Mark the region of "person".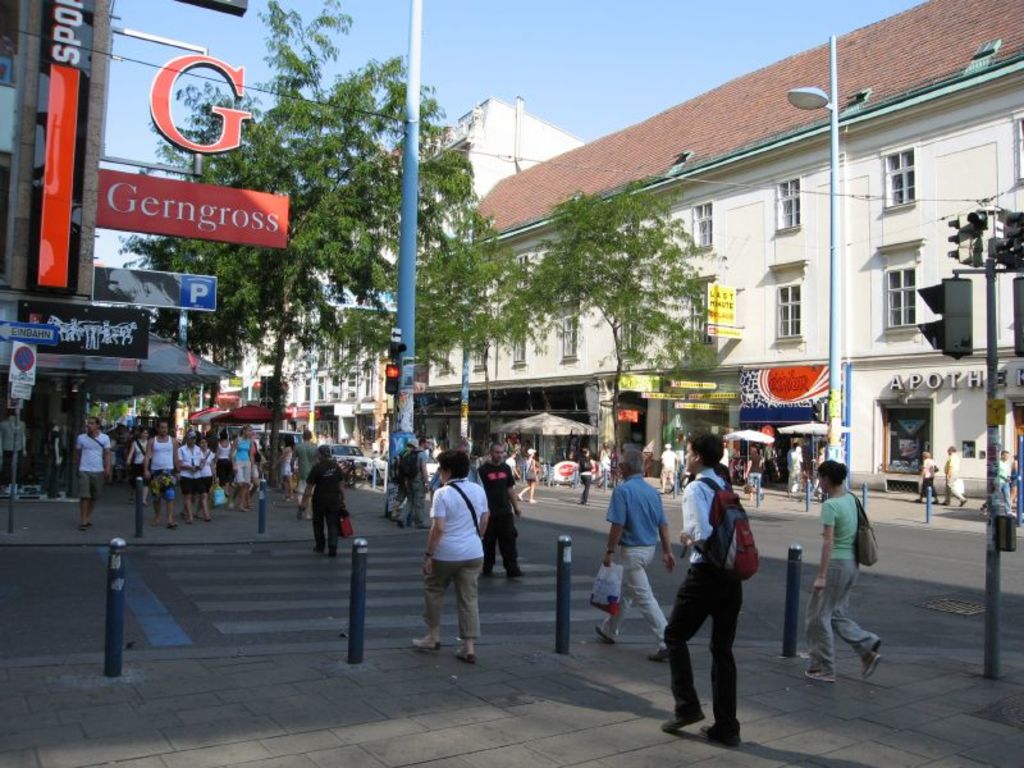
Region: rect(175, 434, 198, 527).
